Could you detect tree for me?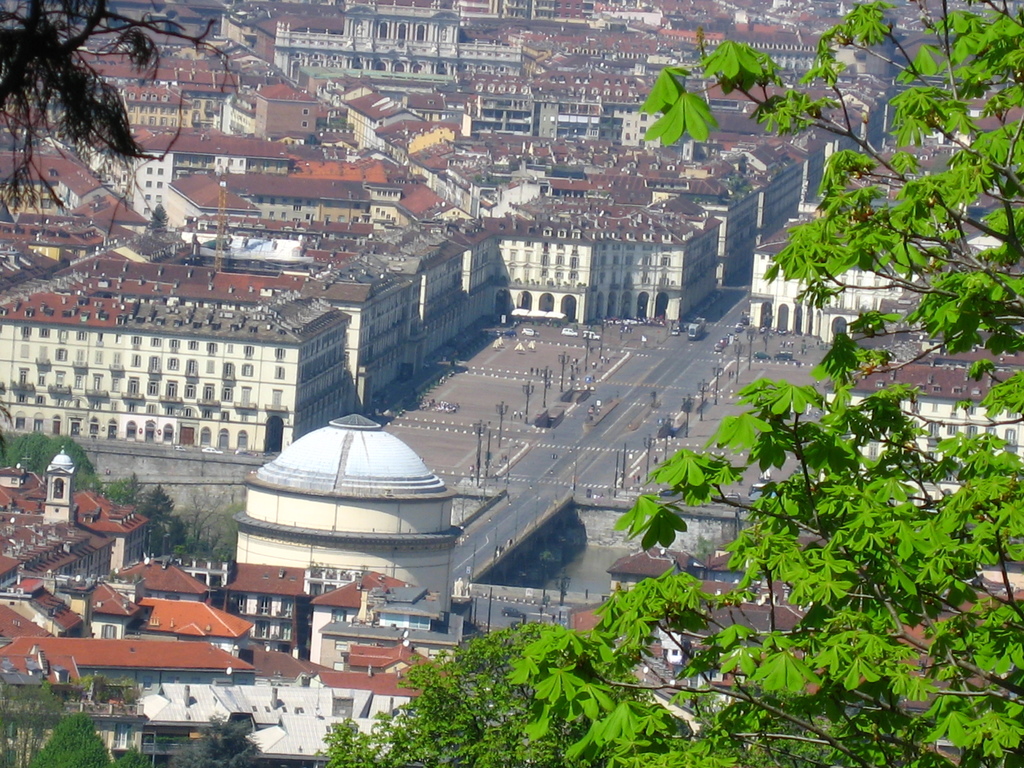
Detection result: BBox(321, 622, 678, 767).
